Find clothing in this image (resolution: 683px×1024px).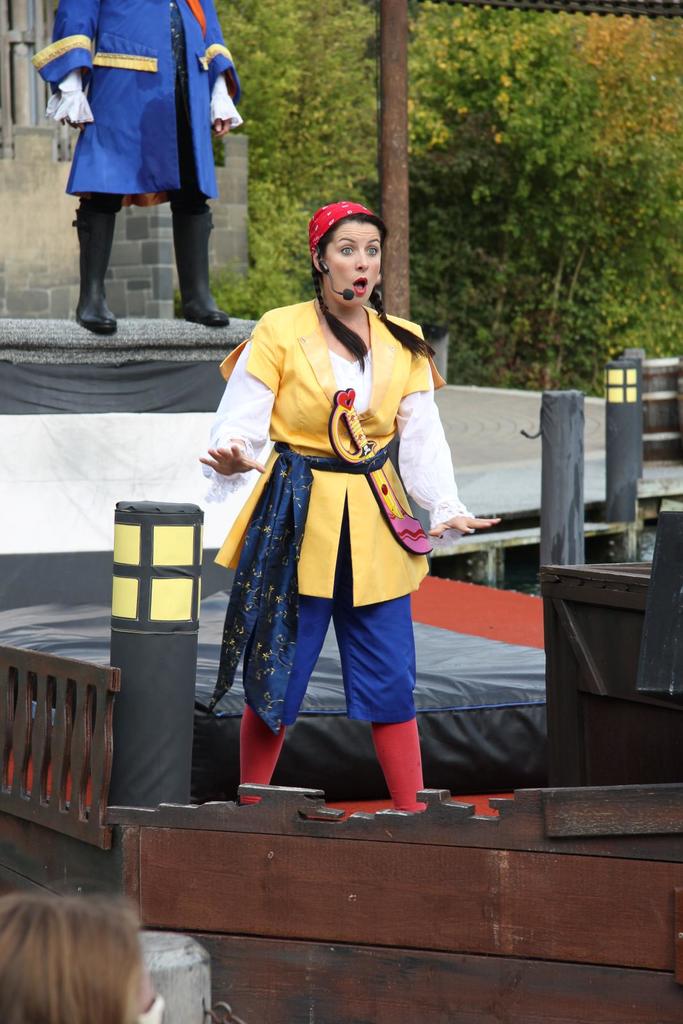
detection(186, 294, 476, 810).
